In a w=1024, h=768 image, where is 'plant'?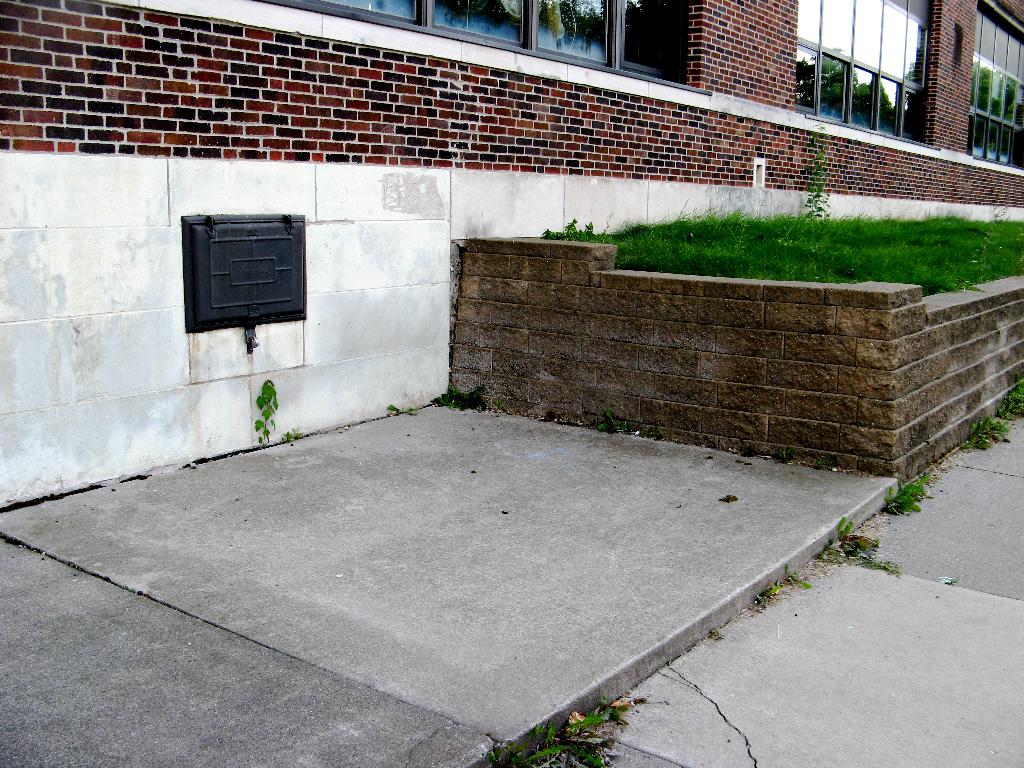
bbox(387, 402, 399, 415).
